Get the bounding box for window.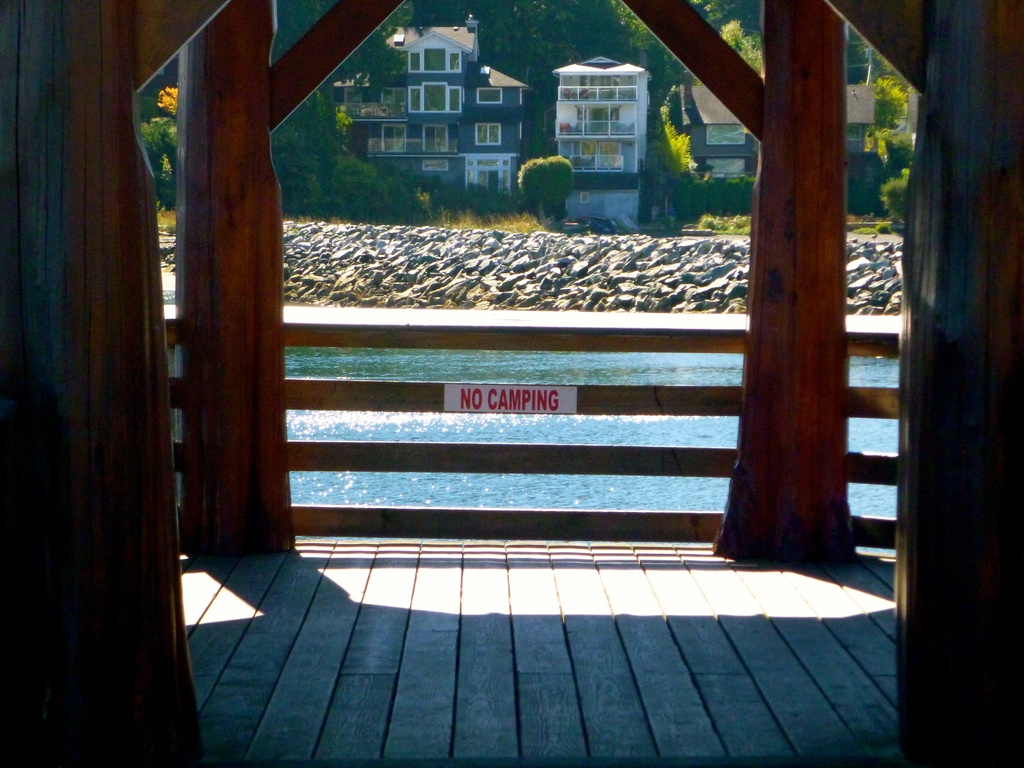
695 122 747 149.
